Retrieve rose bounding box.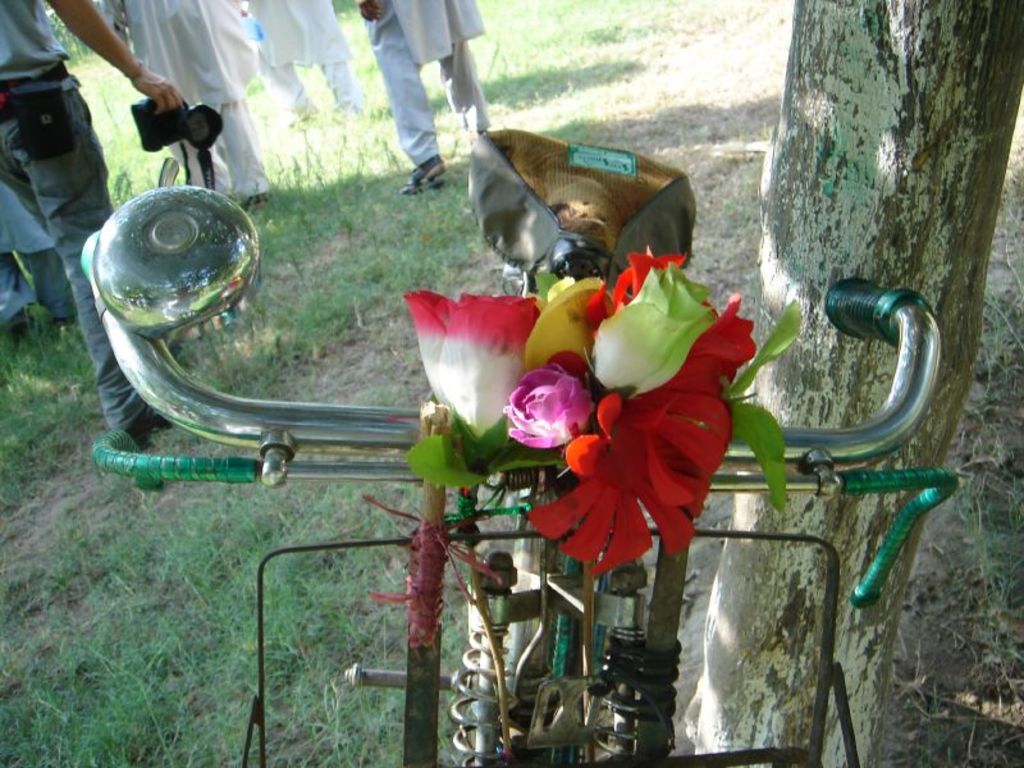
Bounding box: [520,274,605,371].
